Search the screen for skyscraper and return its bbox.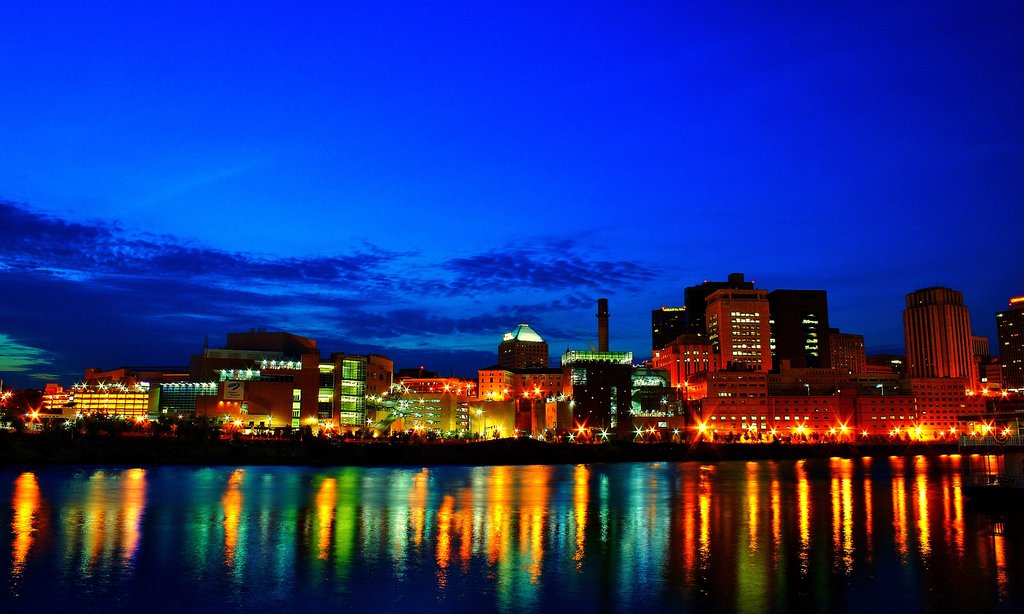
Found: Rect(696, 290, 773, 368).
